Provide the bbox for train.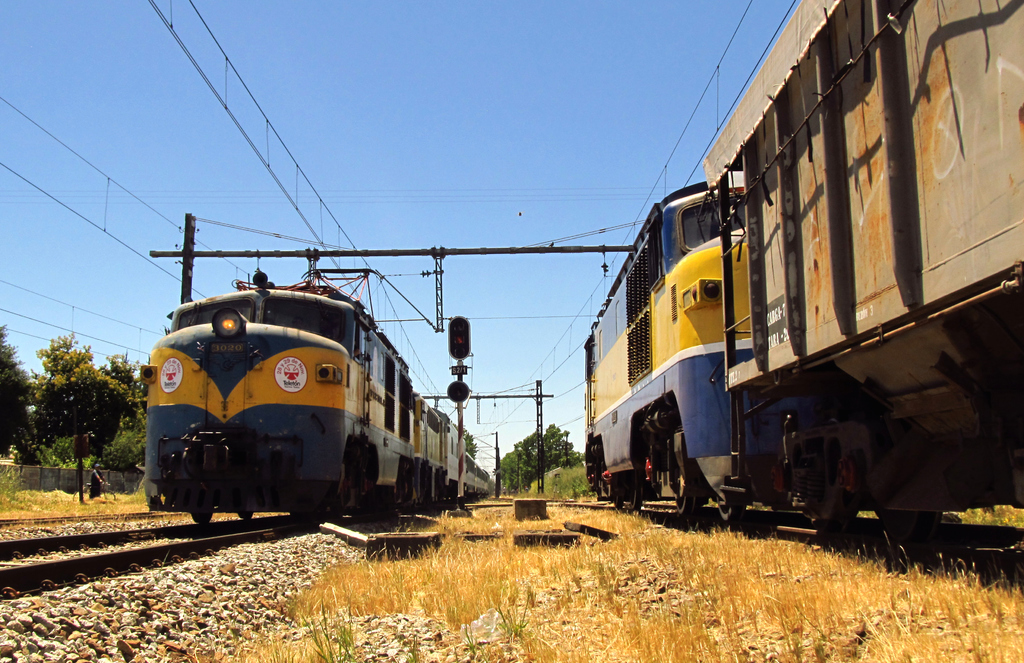
left=585, top=0, right=1023, bottom=573.
